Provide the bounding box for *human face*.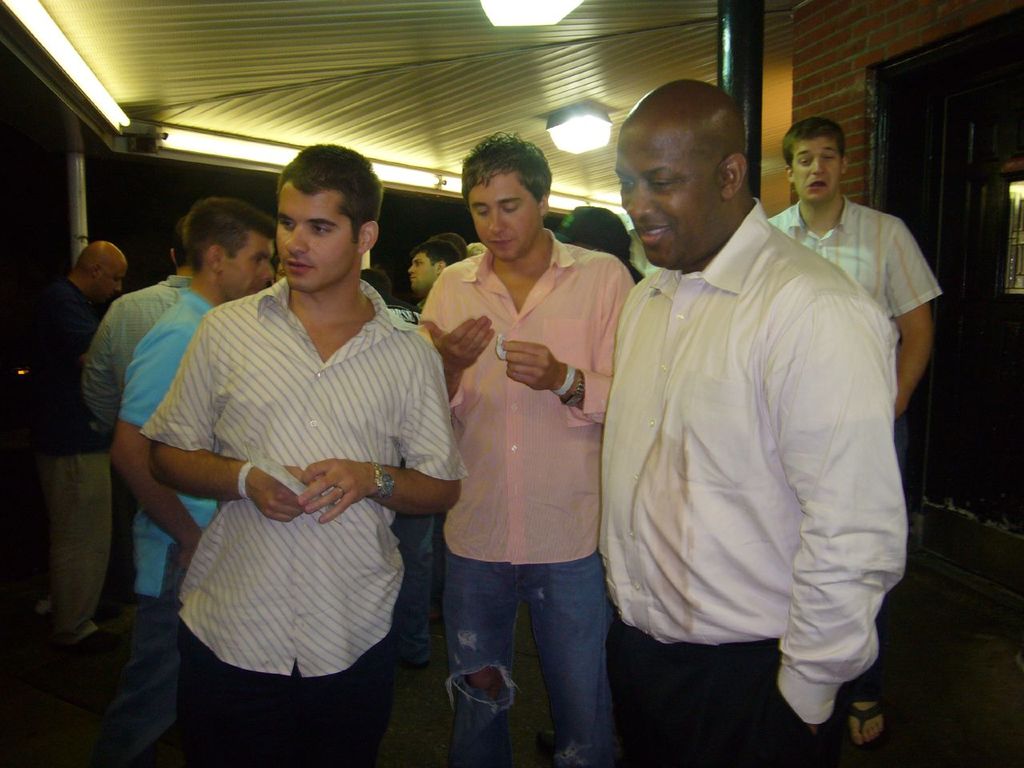
(91, 264, 127, 296).
